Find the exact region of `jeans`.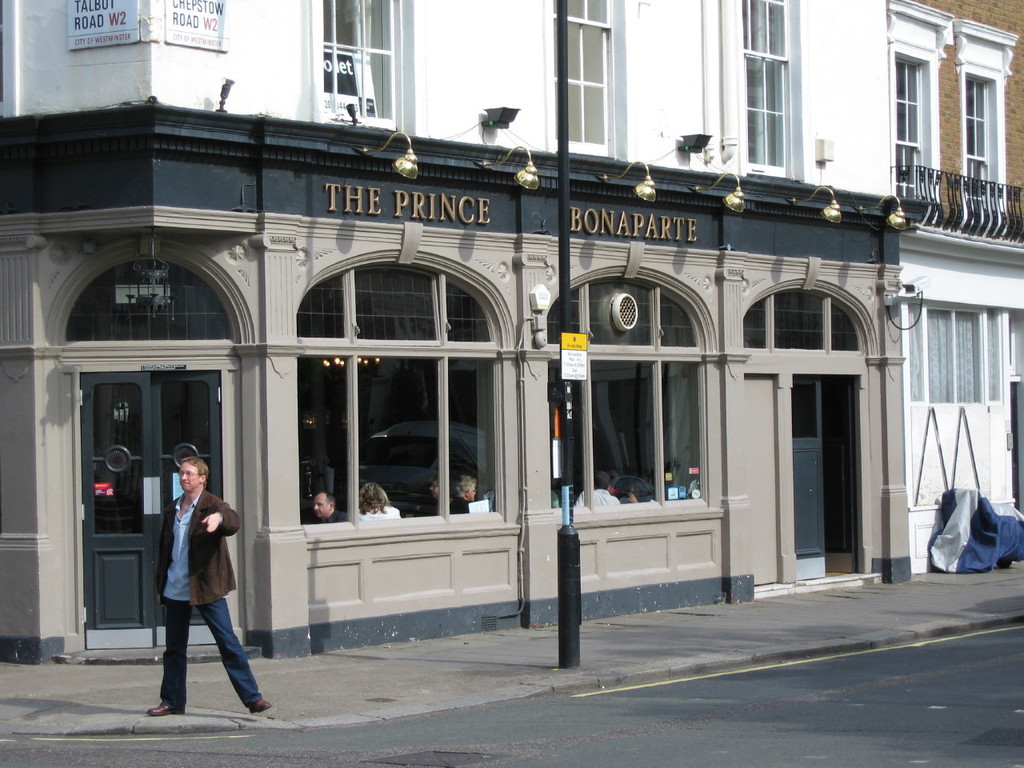
Exact region: bbox(160, 598, 262, 710).
